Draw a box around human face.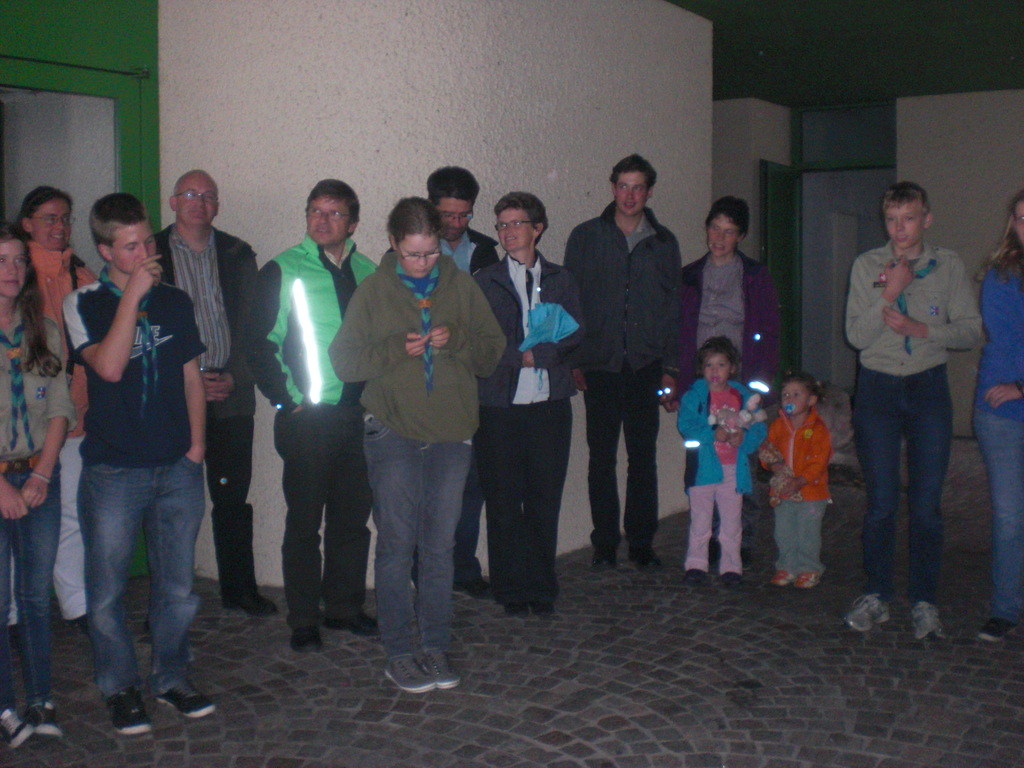
{"left": 714, "top": 220, "right": 742, "bottom": 254}.
